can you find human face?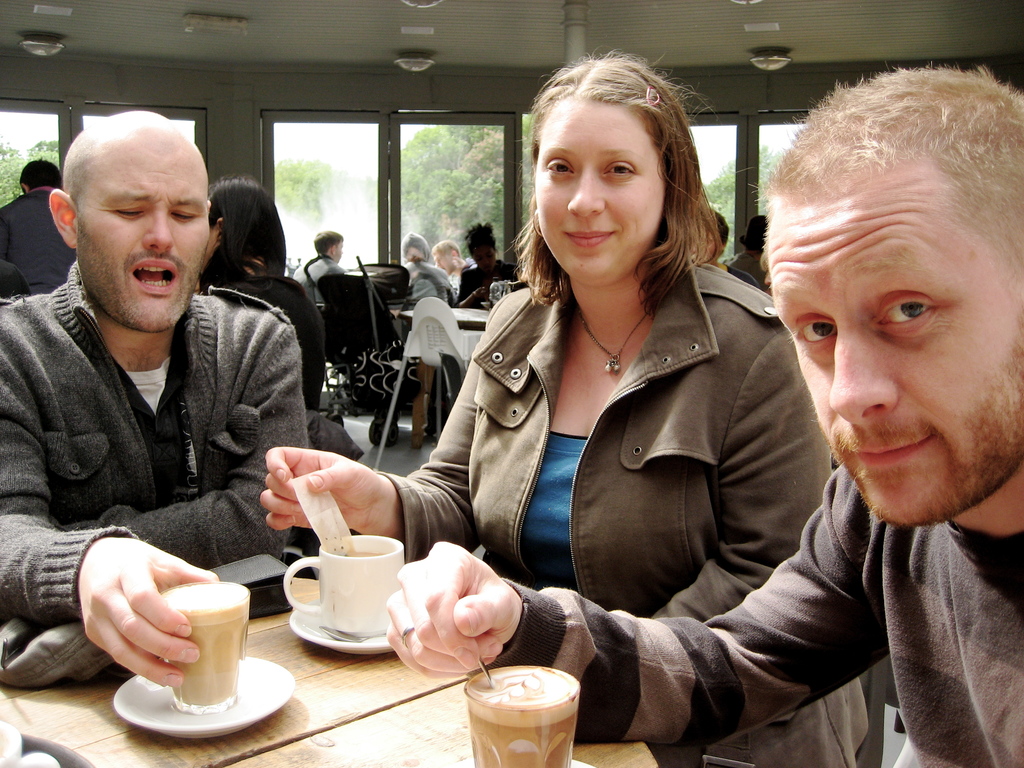
Yes, bounding box: <region>769, 146, 1023, 527</region>.
